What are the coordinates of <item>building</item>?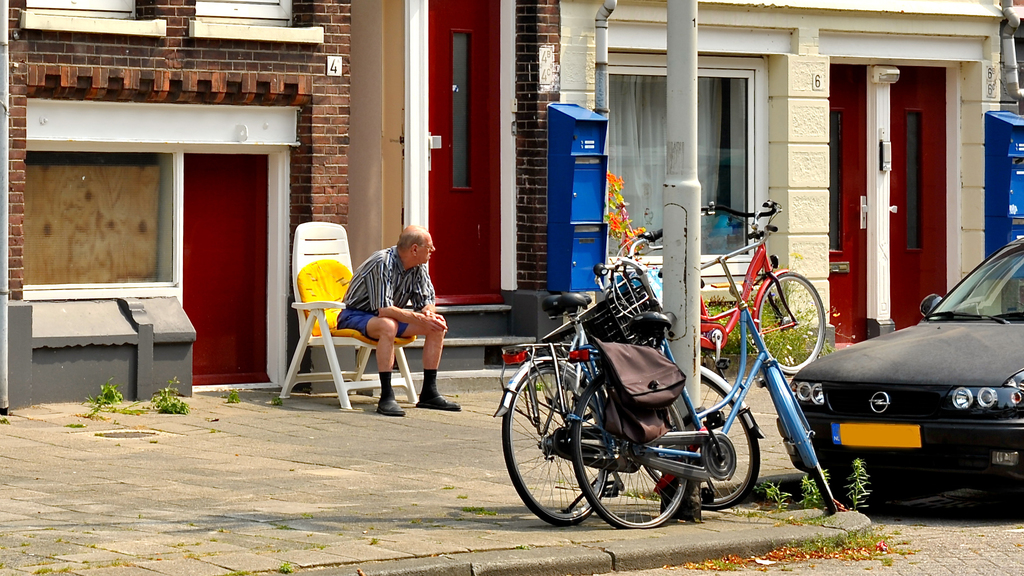
<box>0,0,354,392</box>.
